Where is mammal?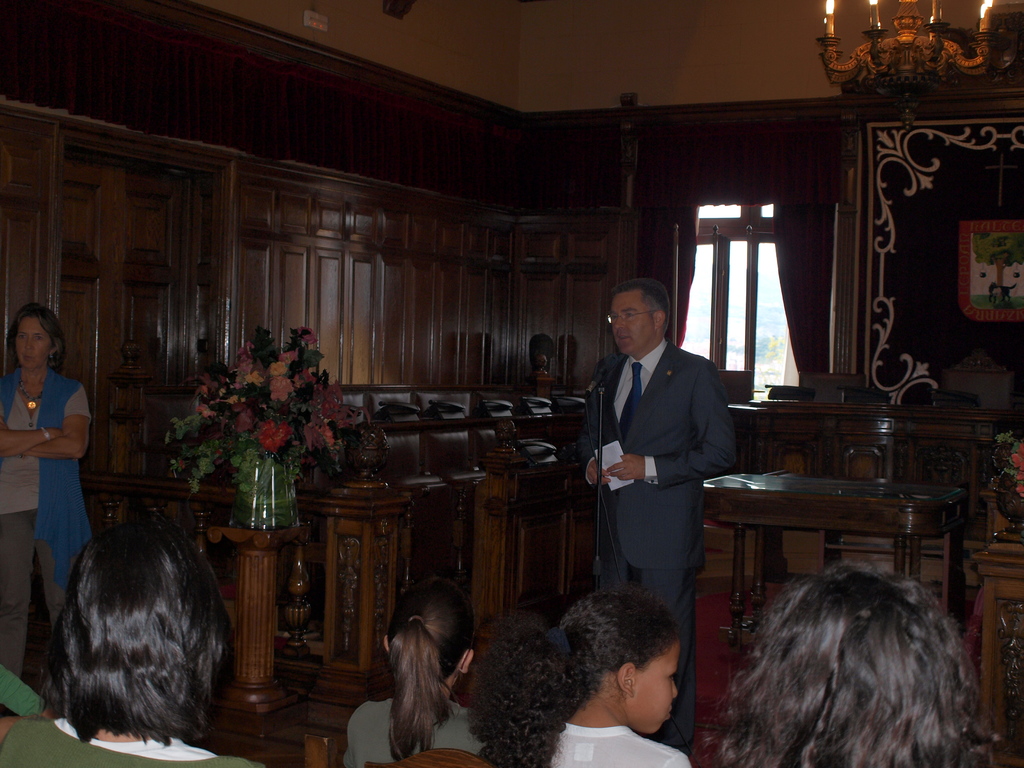
<region>708, 559, 1021, 767</region>.
